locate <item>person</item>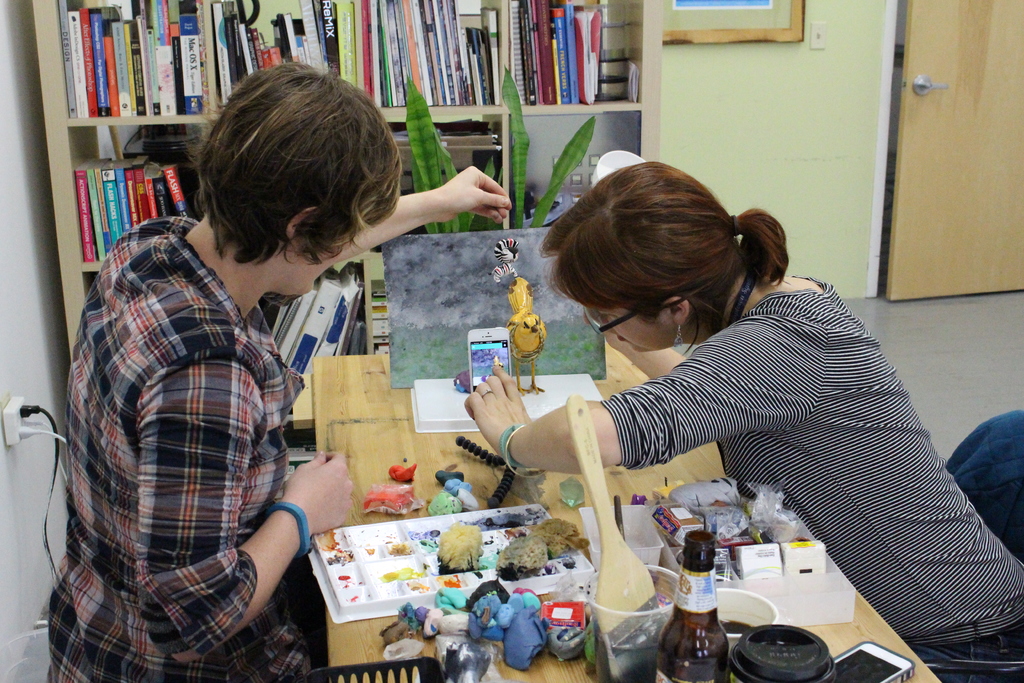
region(465, 157, 1023, 682)
